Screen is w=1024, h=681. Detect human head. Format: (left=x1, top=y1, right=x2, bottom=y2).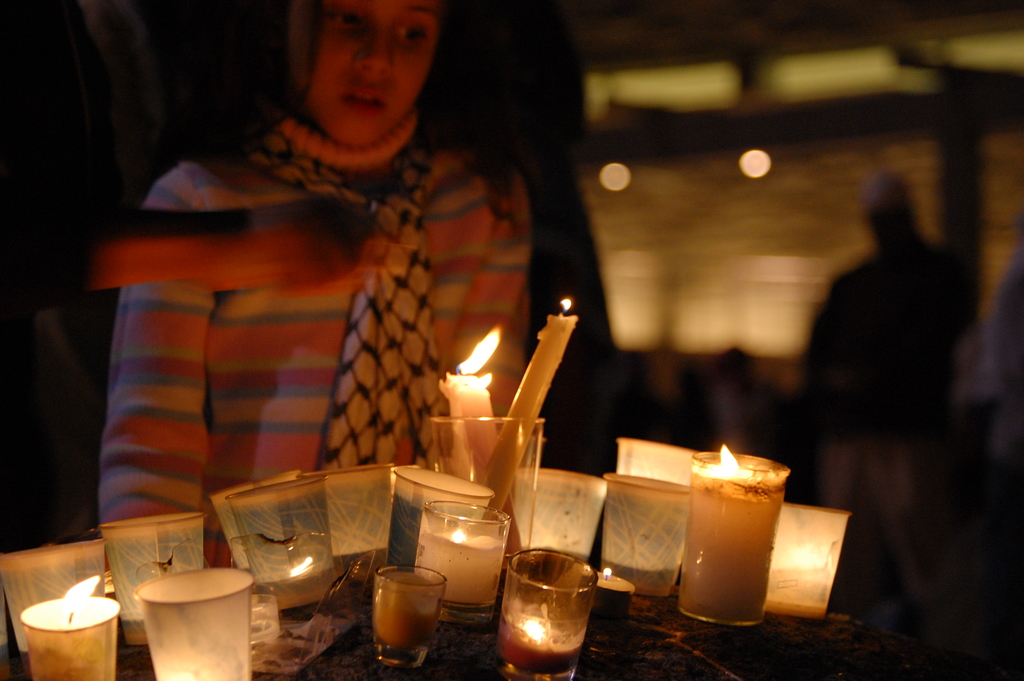
(left=258, top=0, right=463, bottom=138).
